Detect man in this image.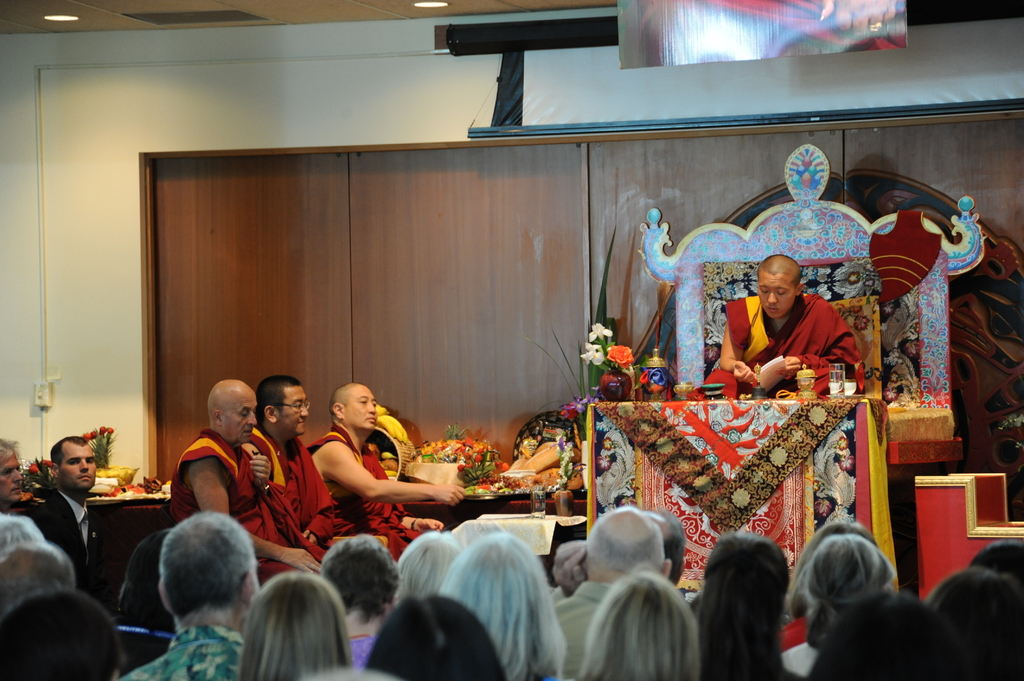
Detection: x1=111, y1=509, x2=270, y2=680.
